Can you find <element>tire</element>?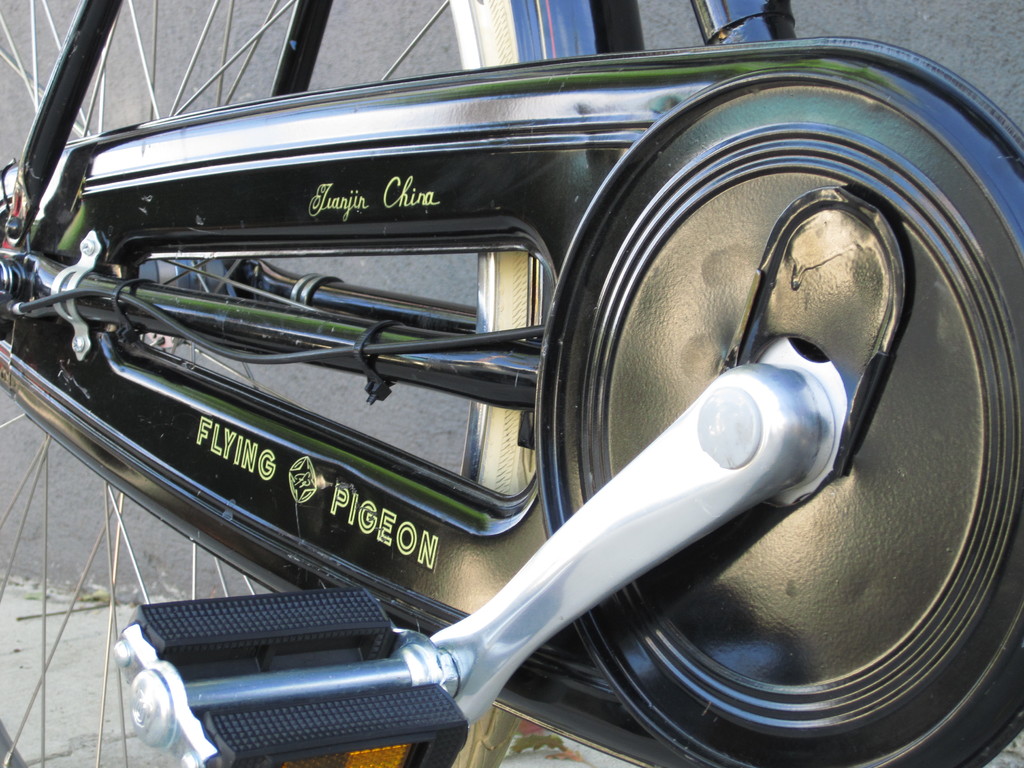
Yes, bounding box: <box>0,0,653,767</box>.
